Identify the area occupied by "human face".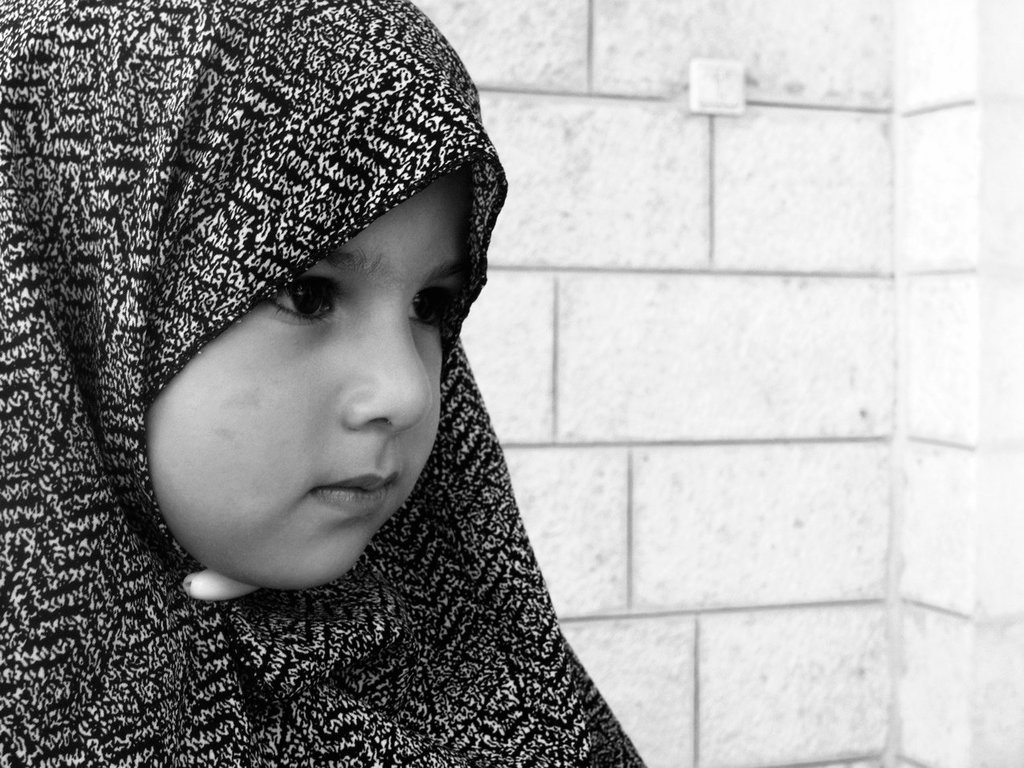
Area: 144:168:463:589.
